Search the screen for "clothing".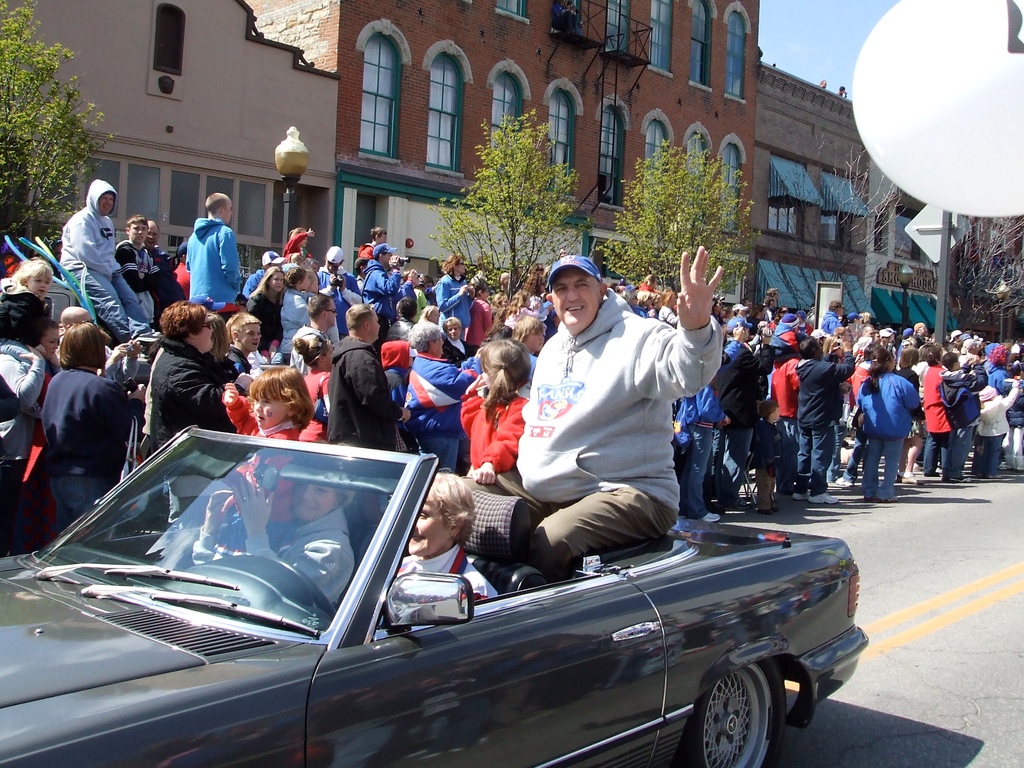
Found at left=317, top=263, right=364, bottom=342.
